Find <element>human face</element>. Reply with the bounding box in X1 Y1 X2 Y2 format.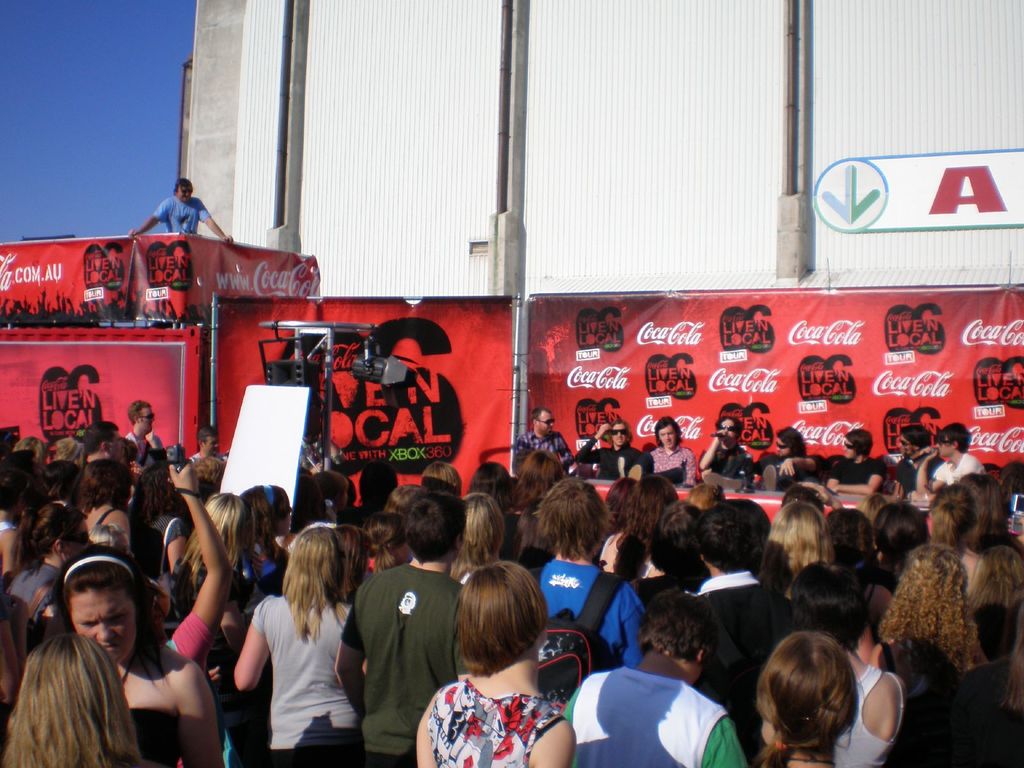
719 419 738 442.
